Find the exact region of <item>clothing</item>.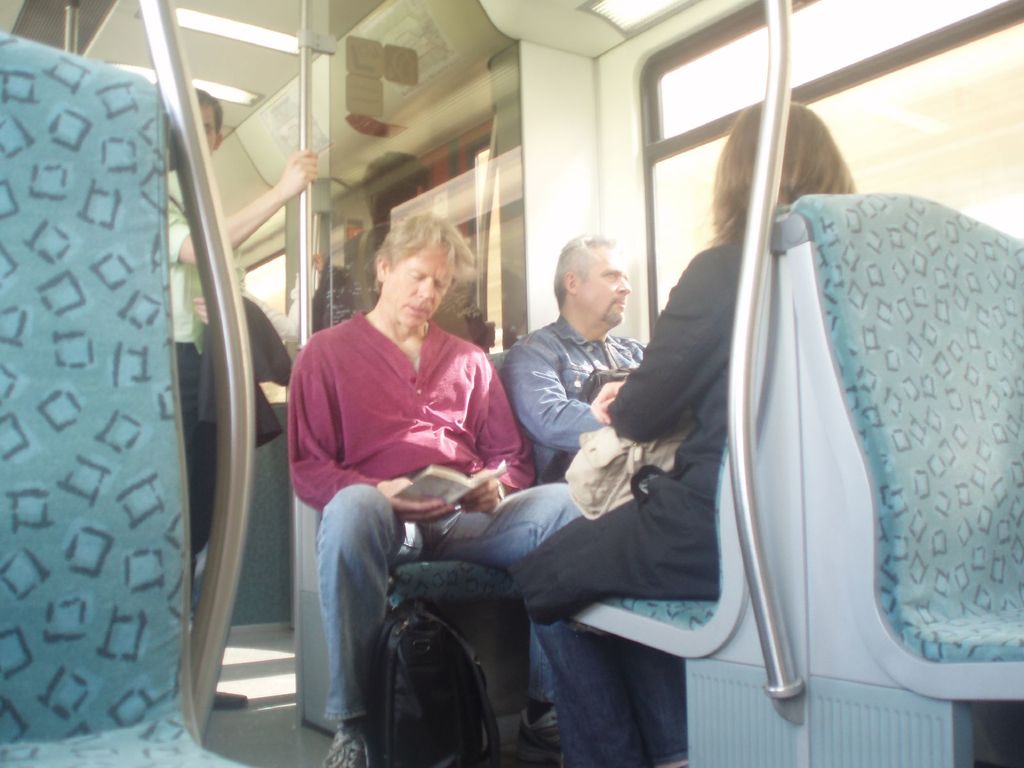
Exact region: locate(173, 161, 250, 611).
